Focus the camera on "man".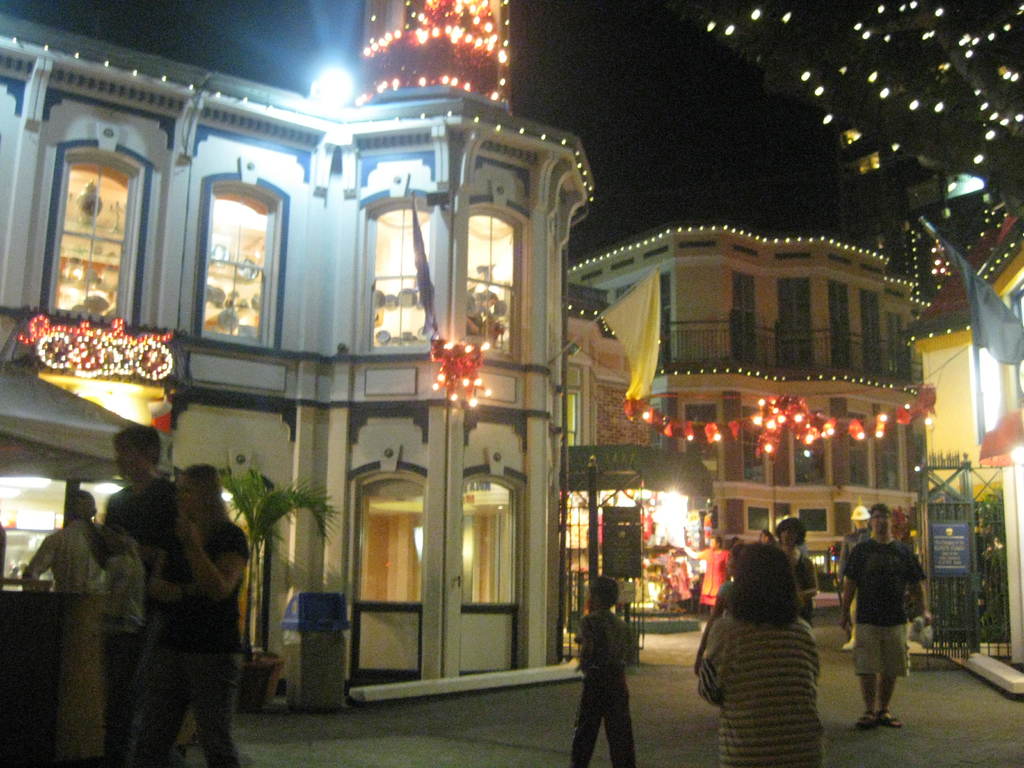
Focus region: <region>846, 523, 936, 732</region>.
